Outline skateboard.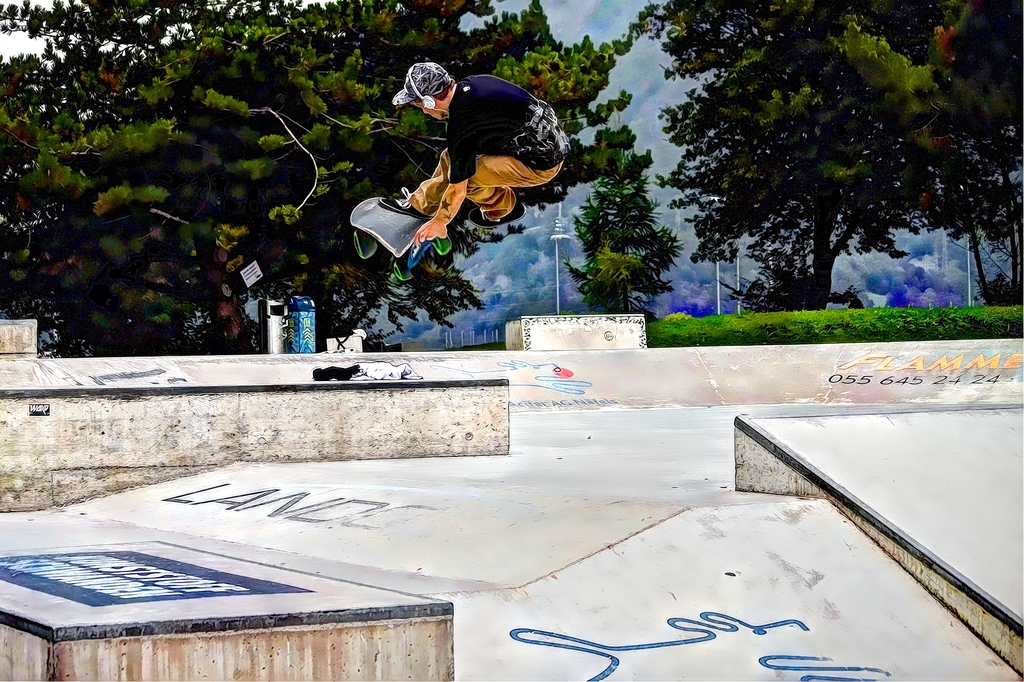
Outline: l=350, t=195, r=452, b=282.
